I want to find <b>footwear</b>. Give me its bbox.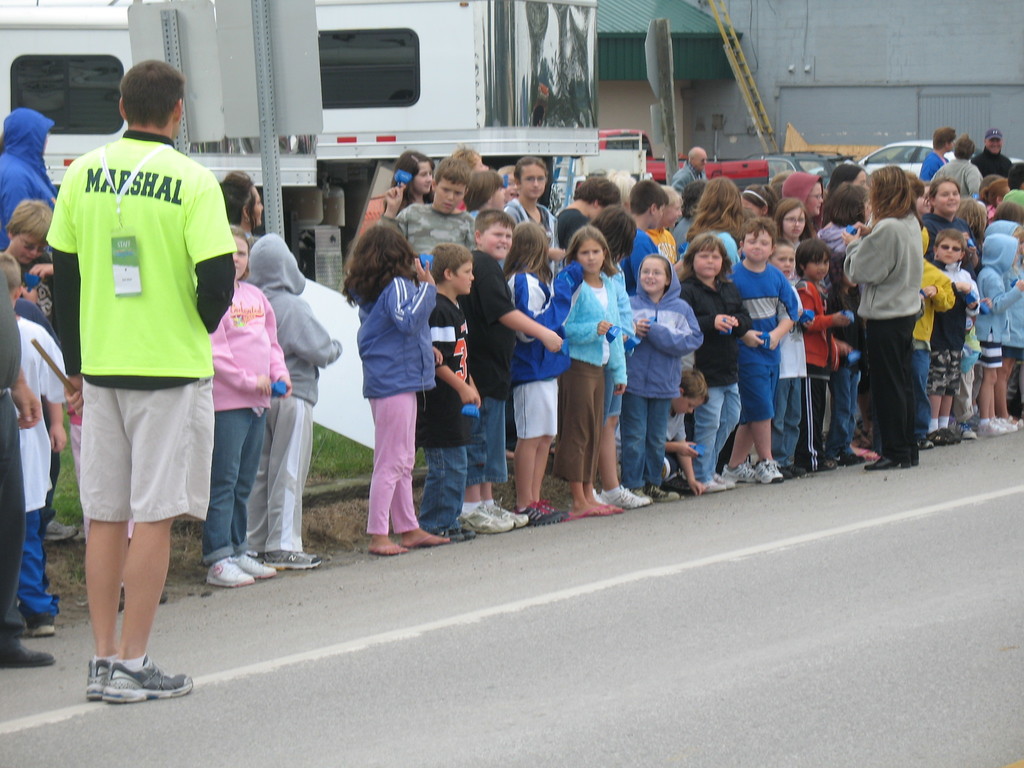
[left=0, top=631, right=61, bottom=666].
